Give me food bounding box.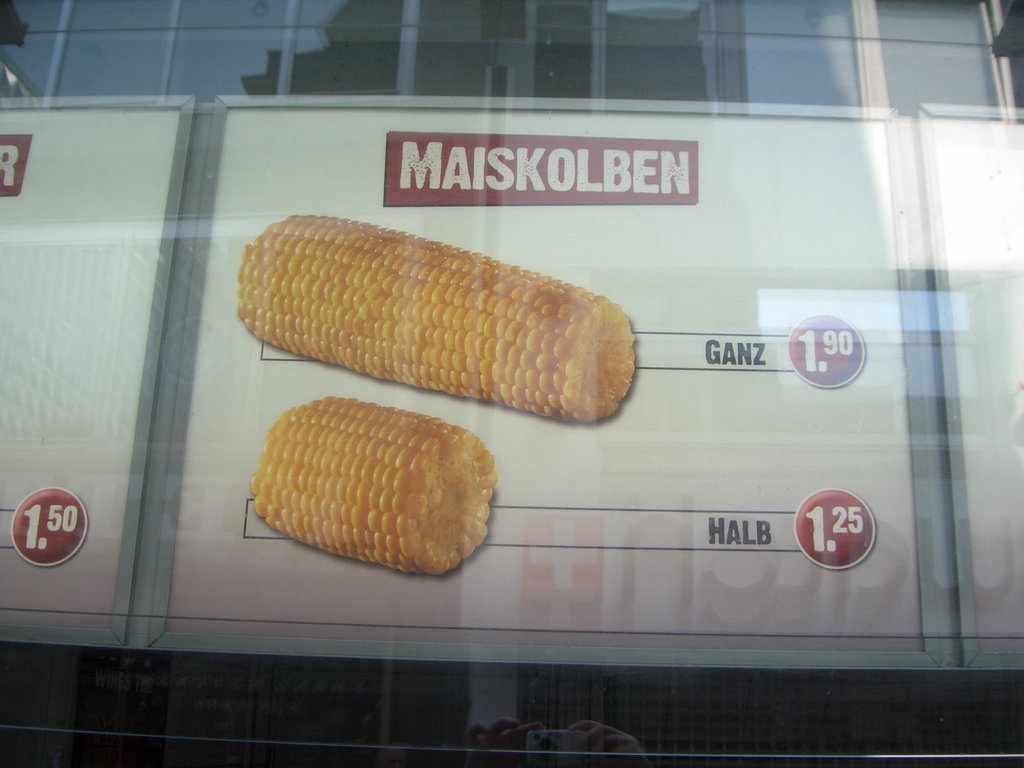
(left=246, top=394, right=499, bottom=575).
